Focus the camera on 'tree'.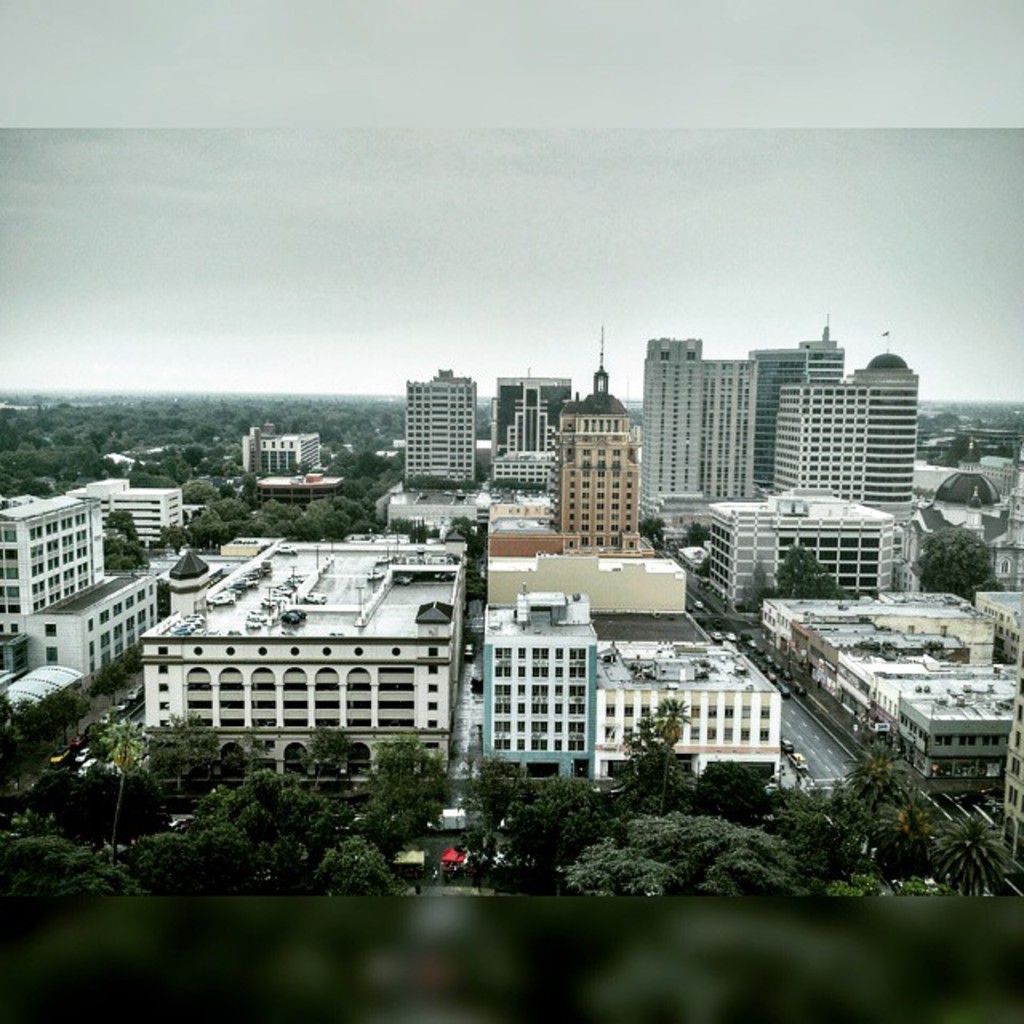
Focus region: bbox=(638, 514, 674, 552).
